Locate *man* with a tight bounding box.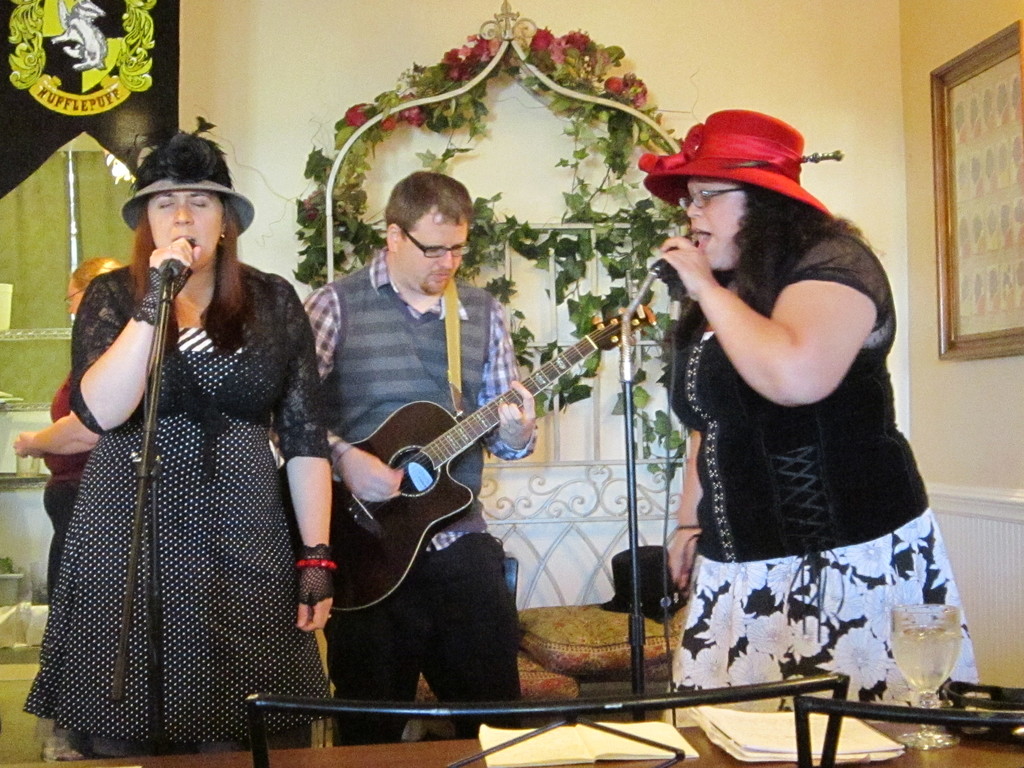
<box>266,166,541,748</box>.
